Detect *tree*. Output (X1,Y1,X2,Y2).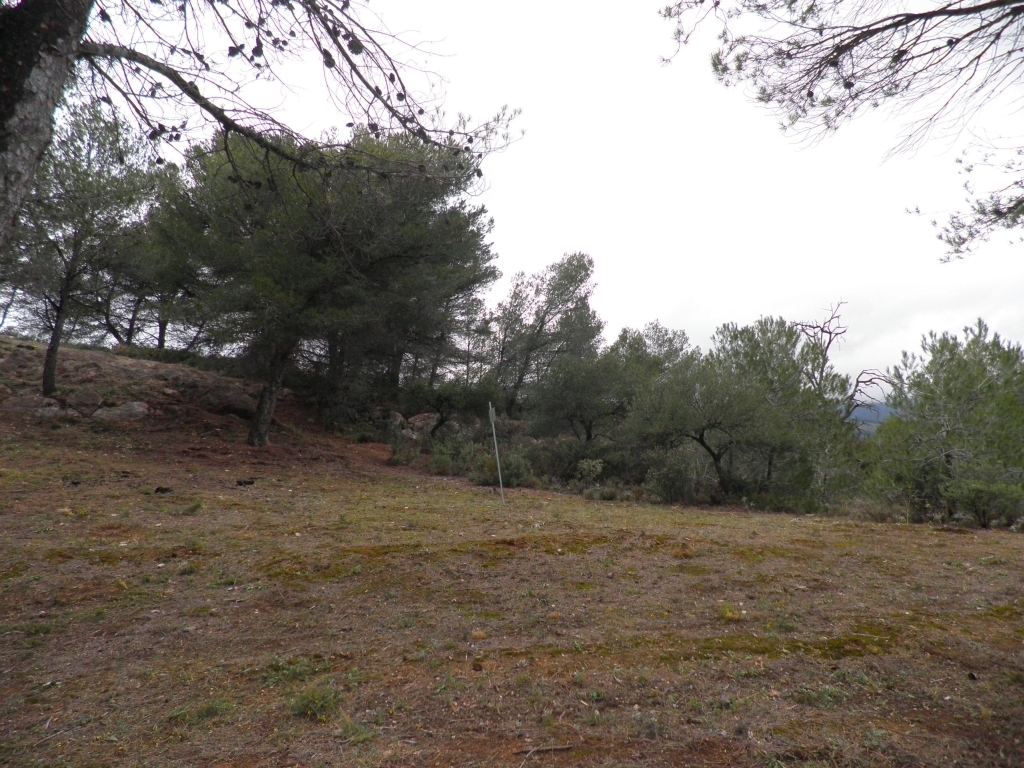
(13,103,170,407).
